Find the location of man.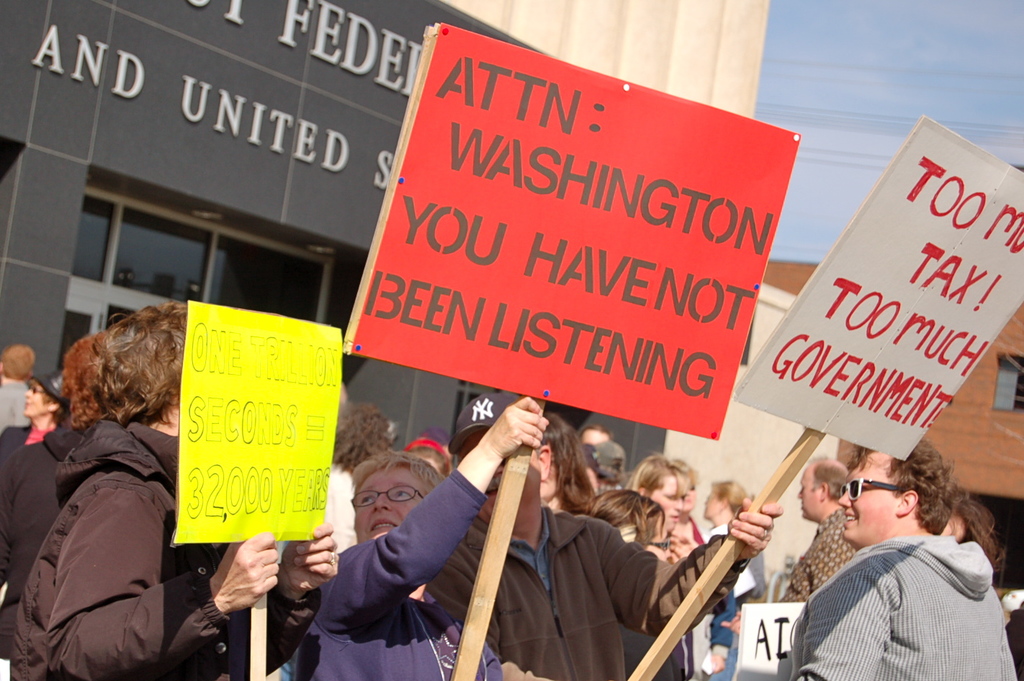
Location: crop(773, 437, 1023, 671).
